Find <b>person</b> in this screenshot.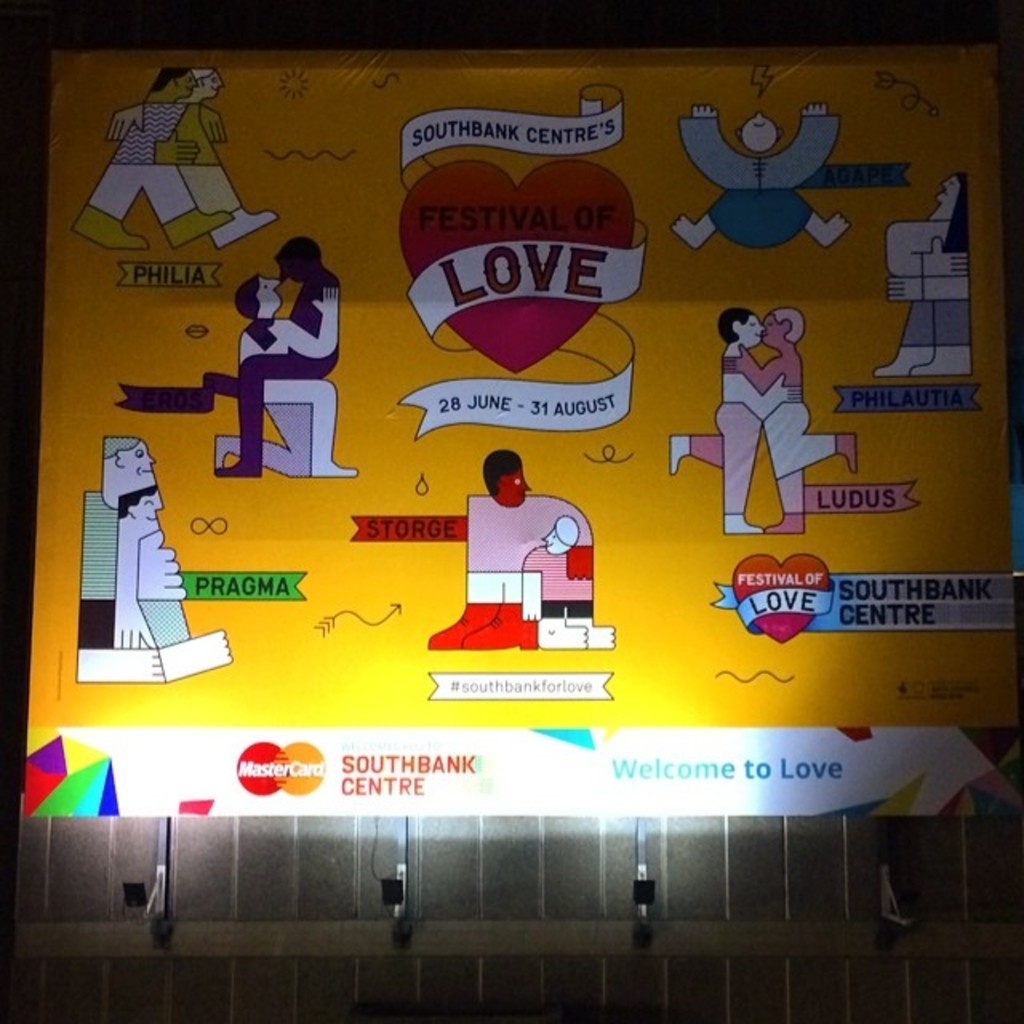
The bounding box for <b>person</b> is l=115, t=229, r=354, b=472.
